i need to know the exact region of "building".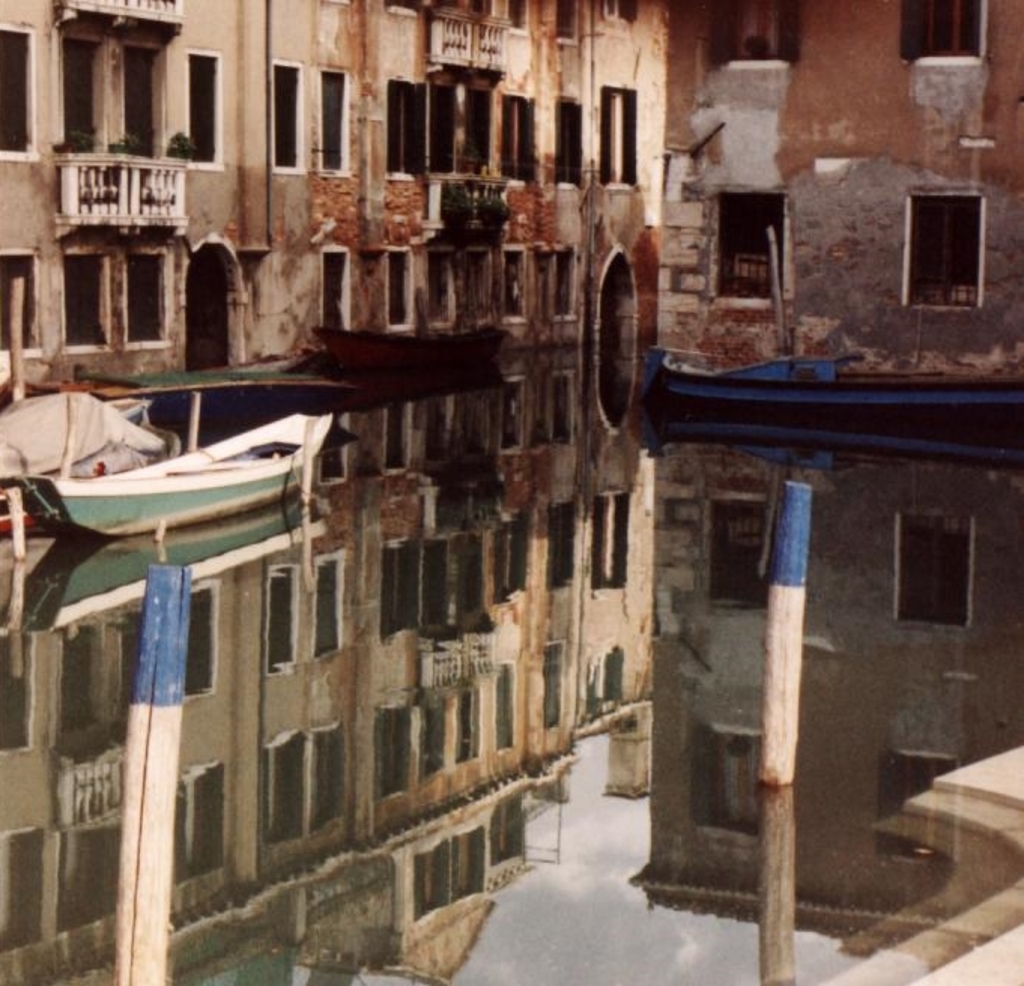
Region: BBox(653, 0, 1022, 377).
